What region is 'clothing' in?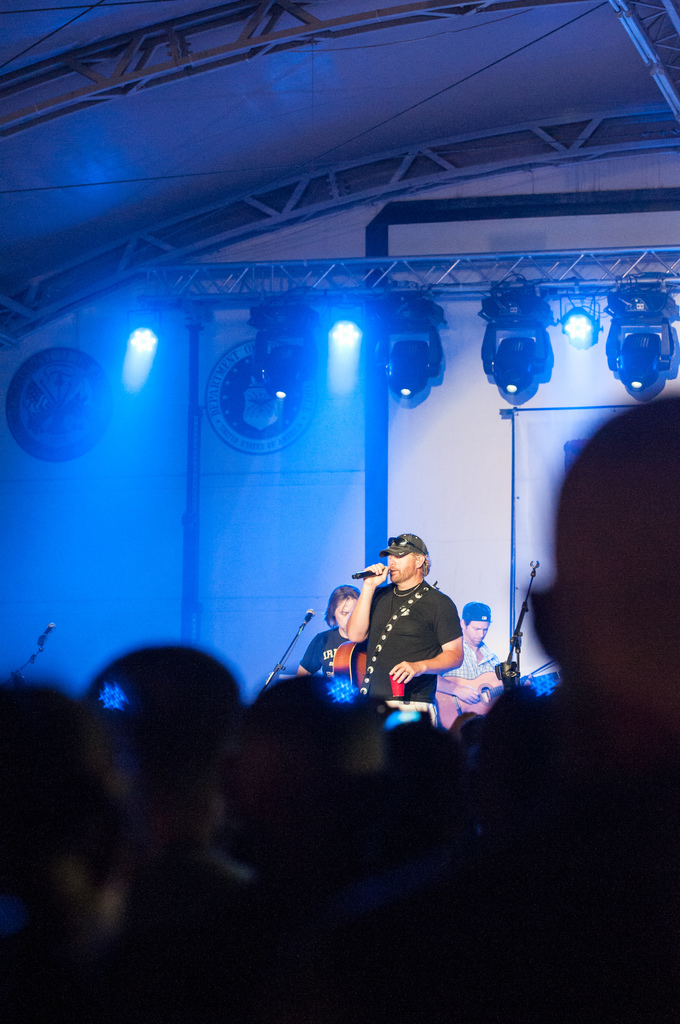
x1=349 y1=560 x2=460 y2=712.
